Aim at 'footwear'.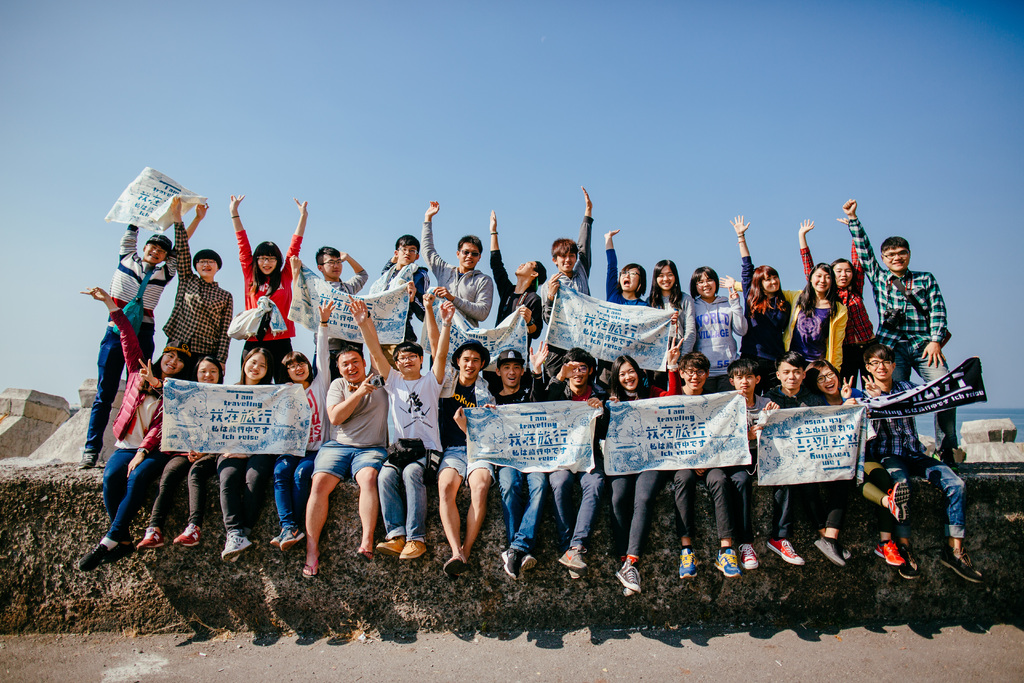
Aimed at Rect(502, 550, 524, 579).
